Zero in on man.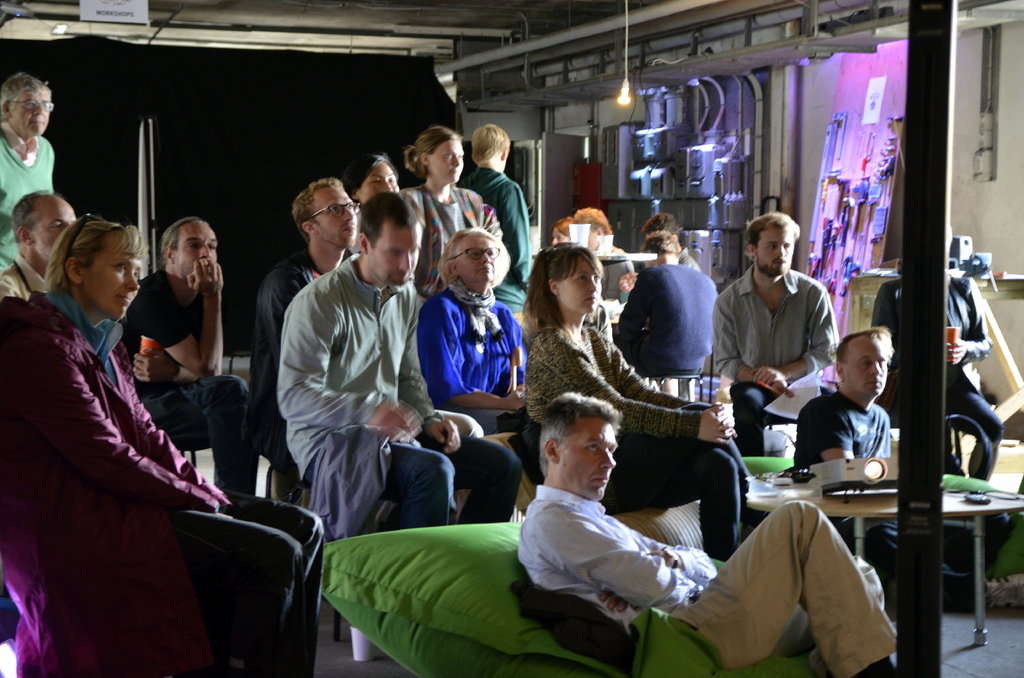
Zeroed in: bbox(120, 213, 292, 499).
